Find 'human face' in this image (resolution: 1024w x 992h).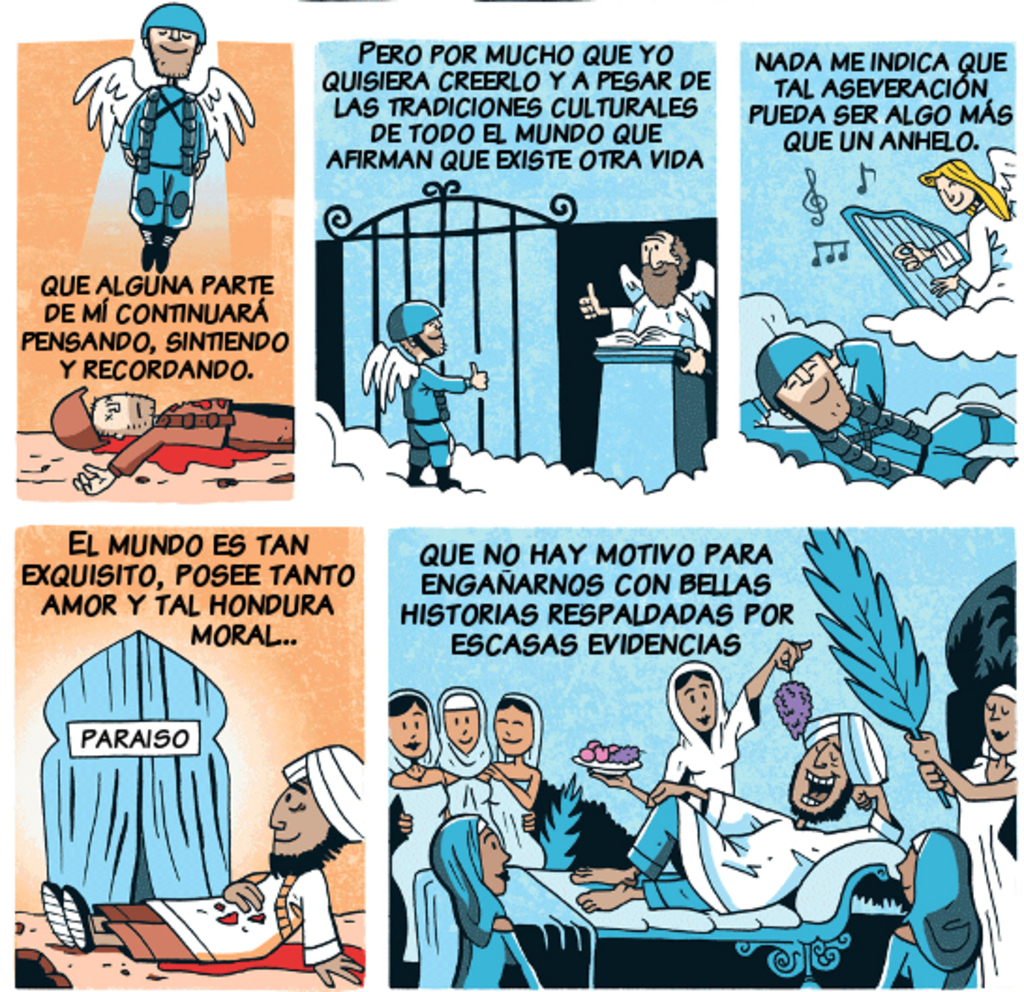
select_region(94, 394, 152, 433).
